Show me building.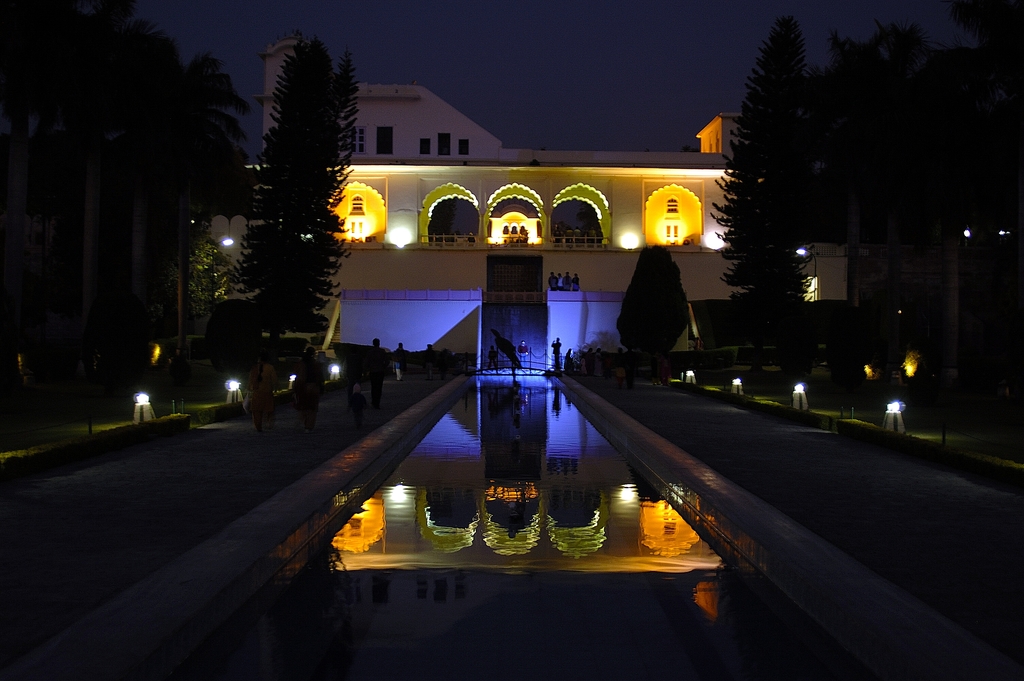
building is here: (left=193, top=38, right=854, bottom=377).
